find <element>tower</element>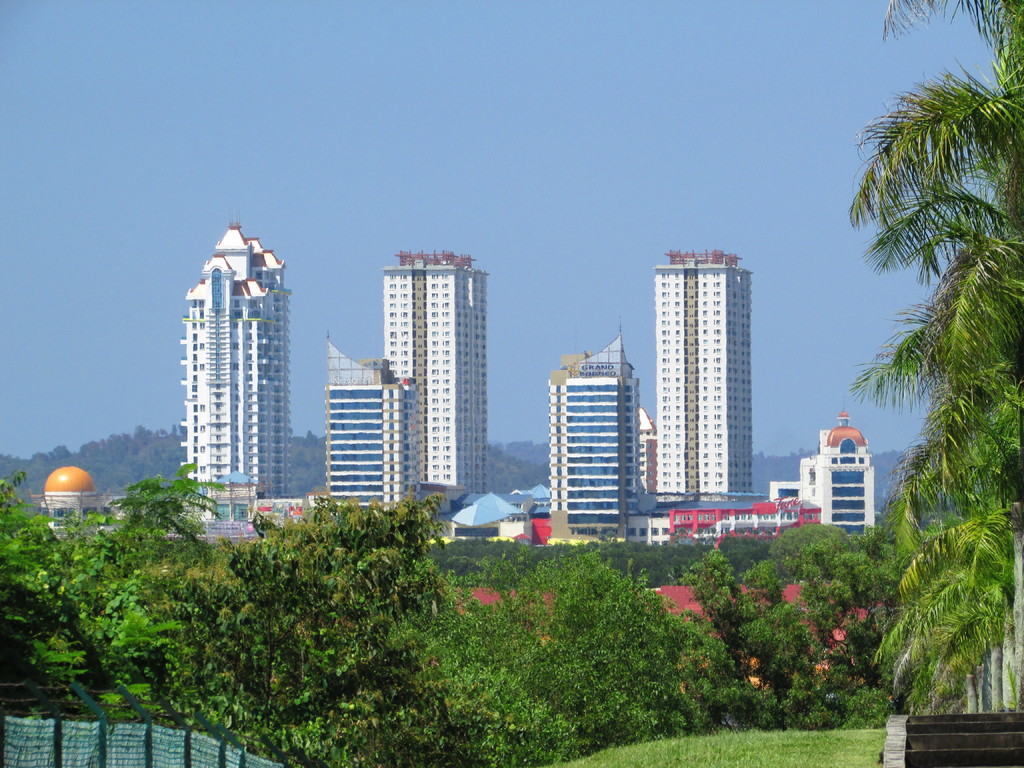
<bbox>652, 250, 755, 502</bbox>
